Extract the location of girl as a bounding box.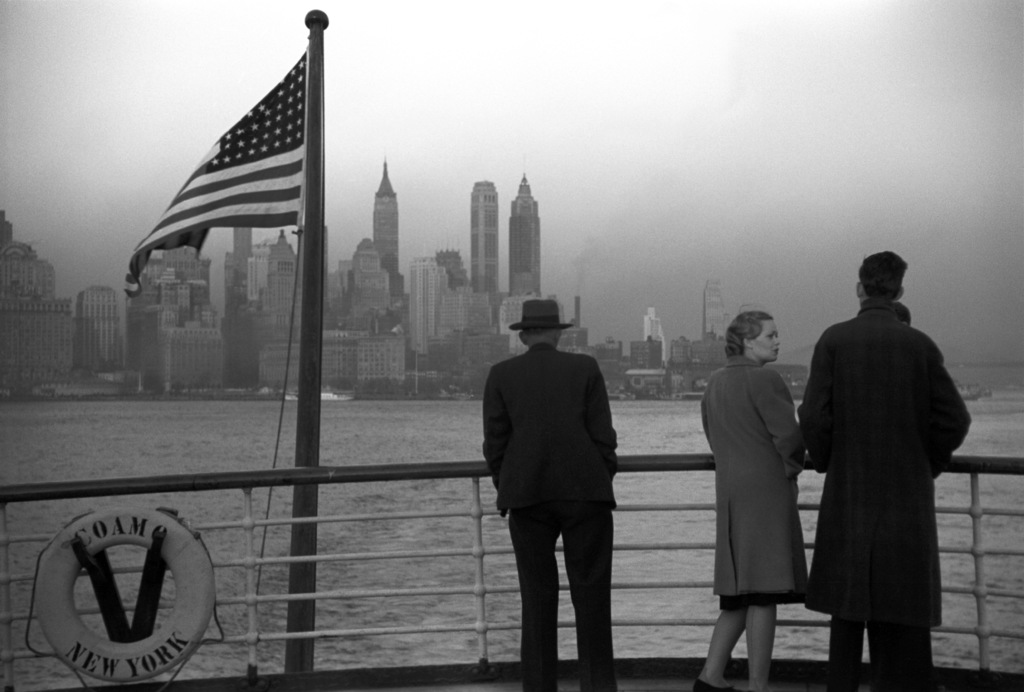
691/308/810/691.
